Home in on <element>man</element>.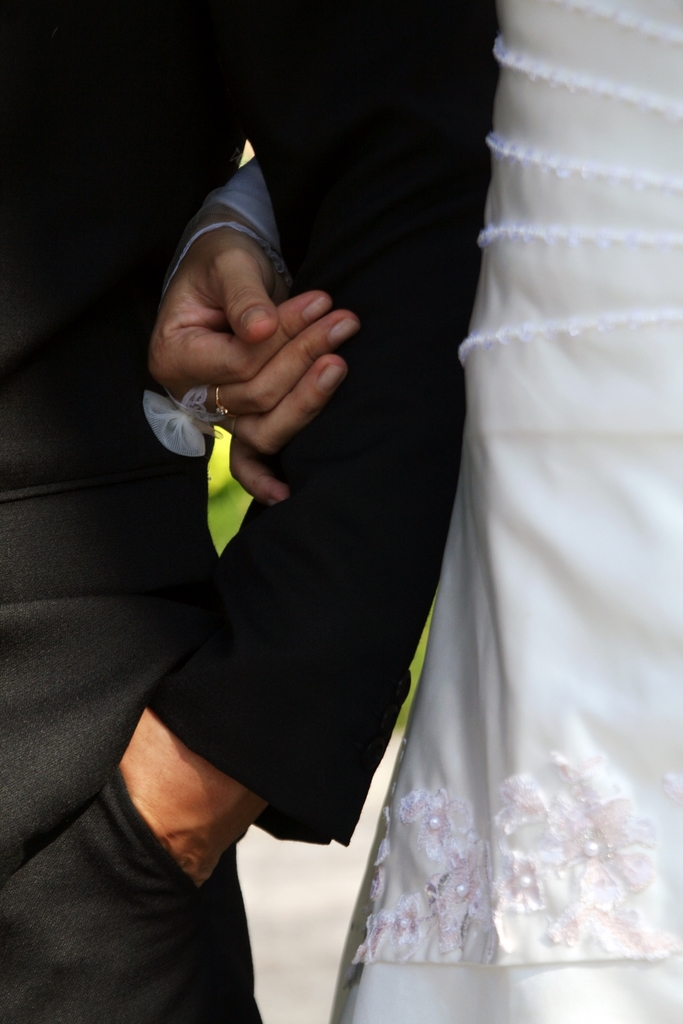
Homed in at [left=0, top=0, right=502, bottom=1023].
